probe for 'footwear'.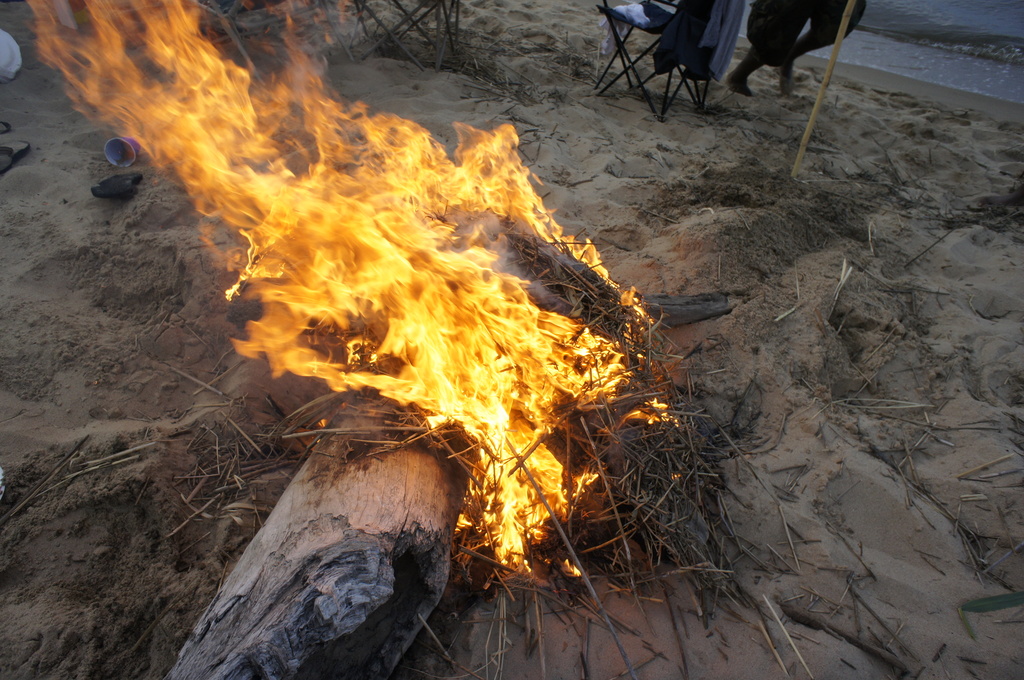
Probe result: pyautogui.locateOnScreen(724, 46, 761, 97).
